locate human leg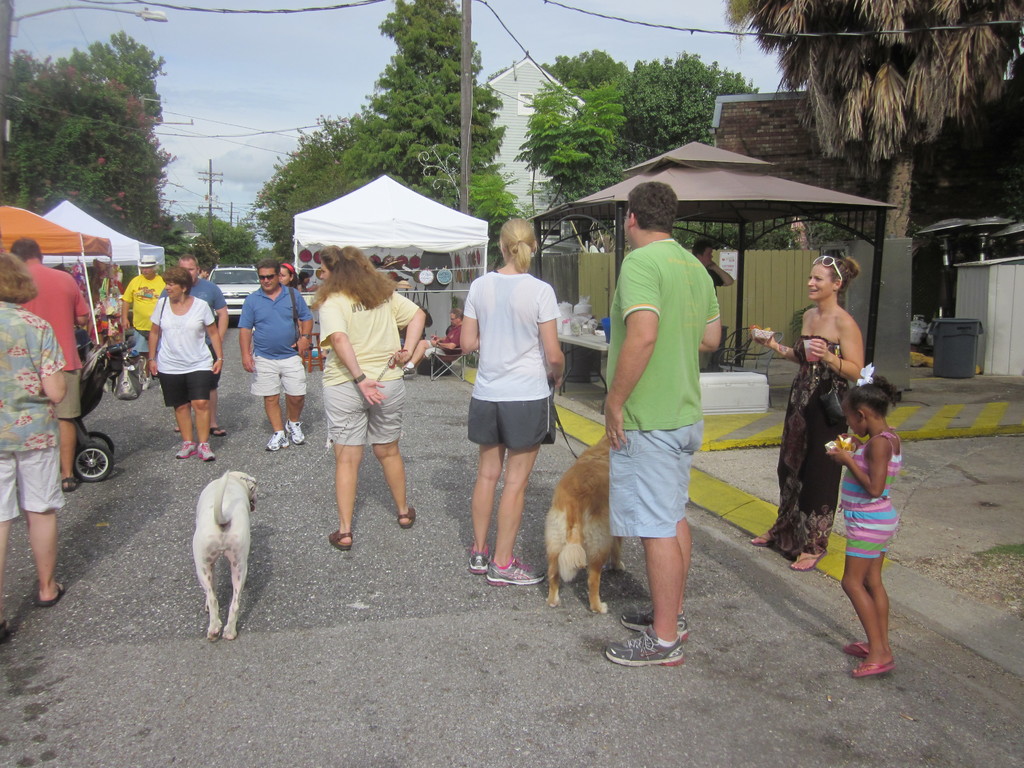
0:460:15:572
